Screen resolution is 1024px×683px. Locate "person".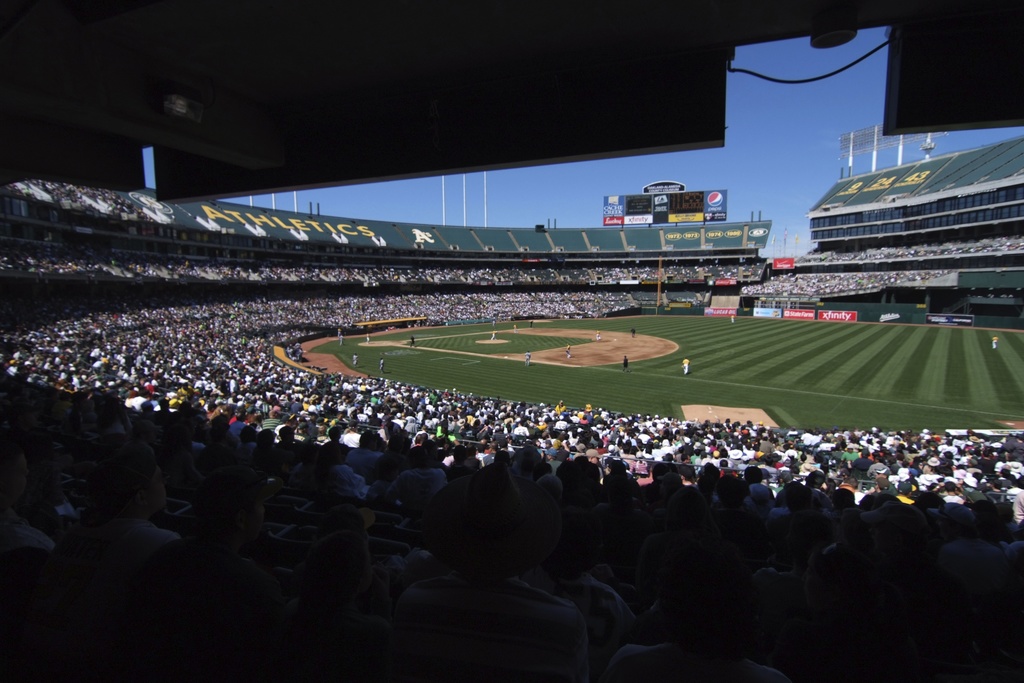
region(364, 327, 373, 343).
